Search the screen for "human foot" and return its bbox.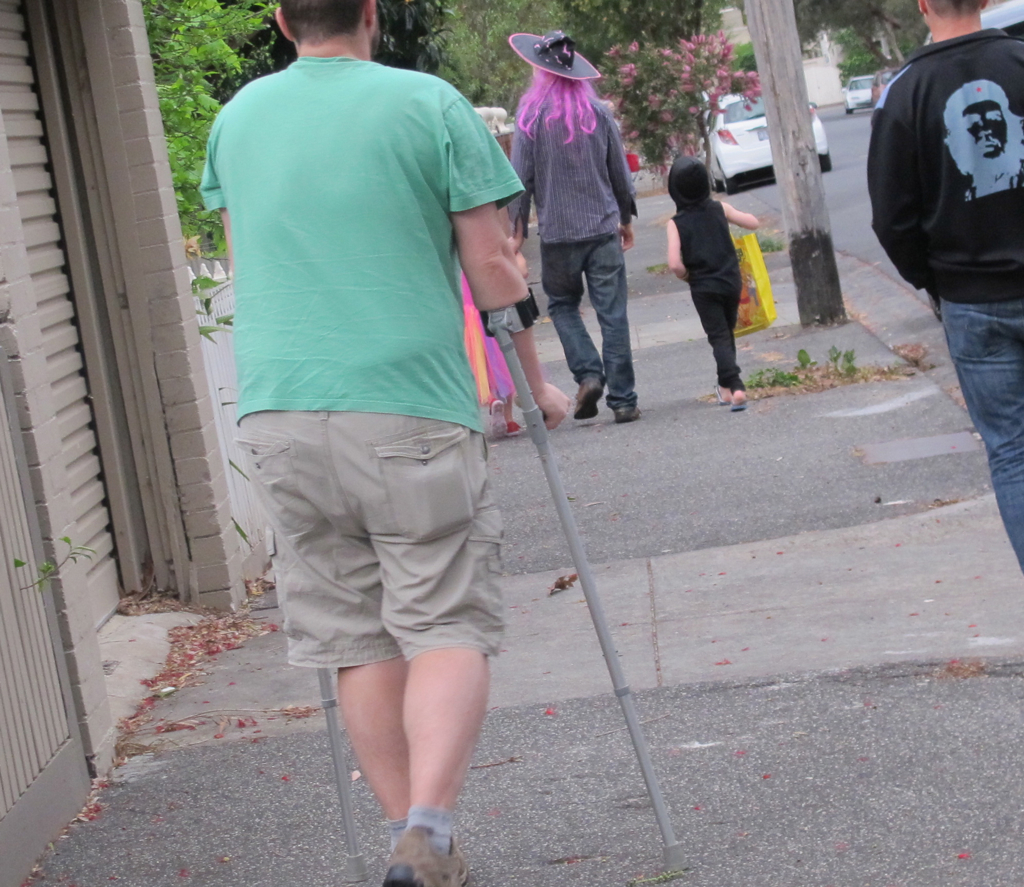
Found: BBox(508, 418, 525, 437).
